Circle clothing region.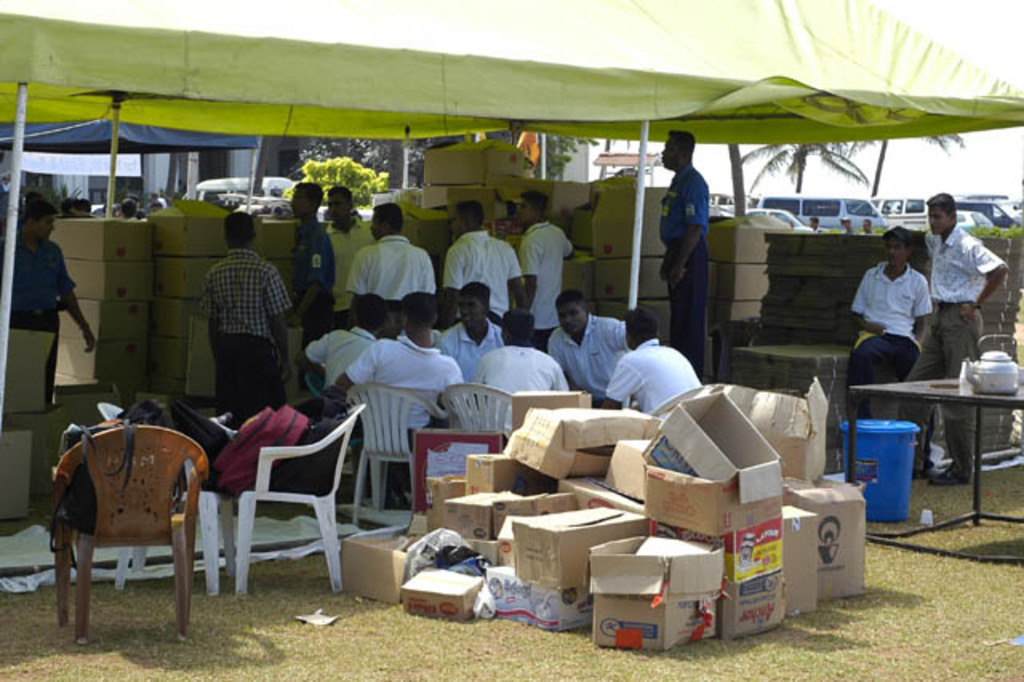
Region: [left=179, top=215, right=286, bottom=415].
